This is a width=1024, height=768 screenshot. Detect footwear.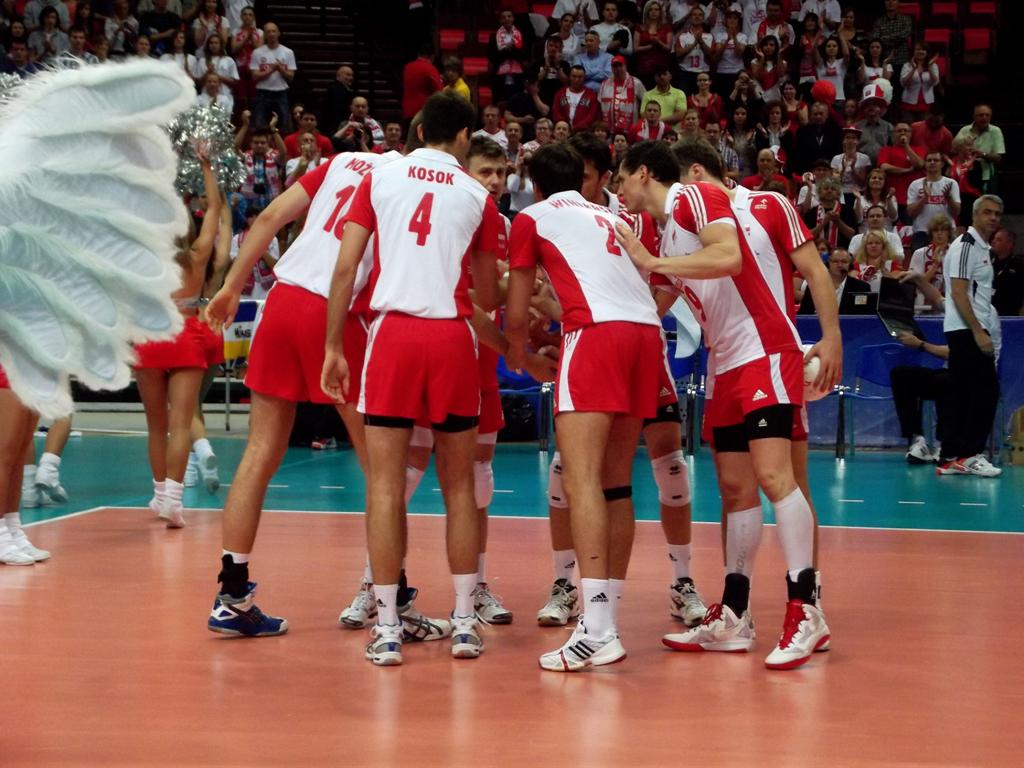
(x1=452, y1=605, x2=492, y2=656).
